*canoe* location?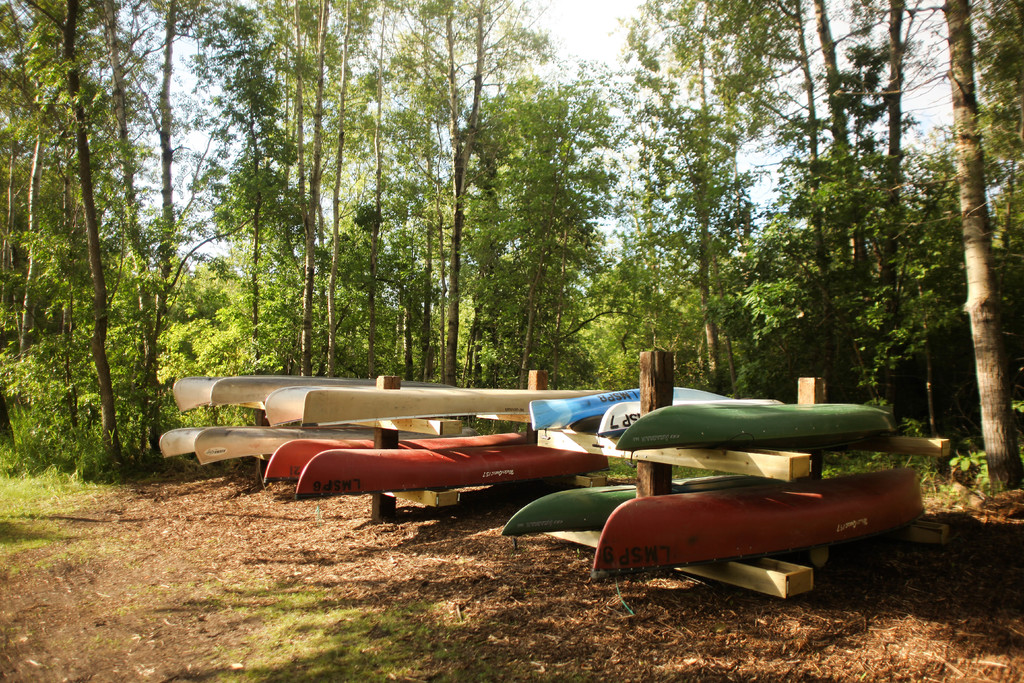
<region>294, 444, 610, 499</region>
